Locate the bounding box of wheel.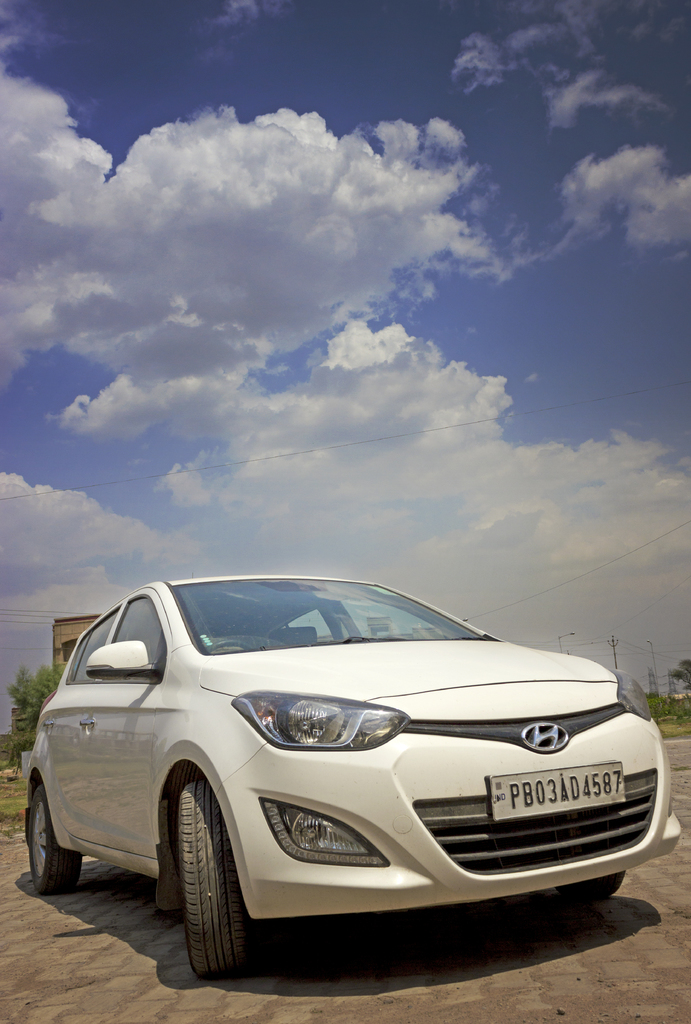
Bounding box: <box>179,781,247,982</box>.
